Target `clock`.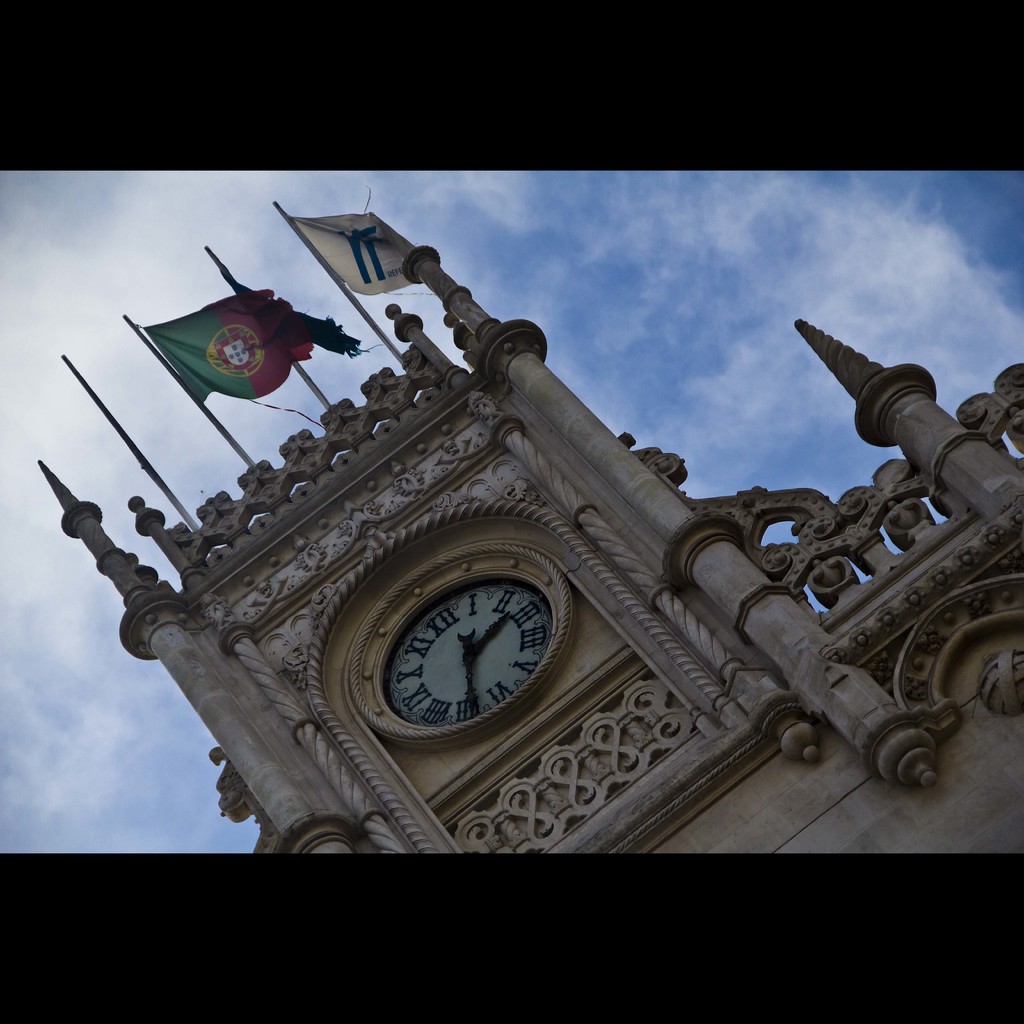
Target region: box=[364, 558, 598, 744].
